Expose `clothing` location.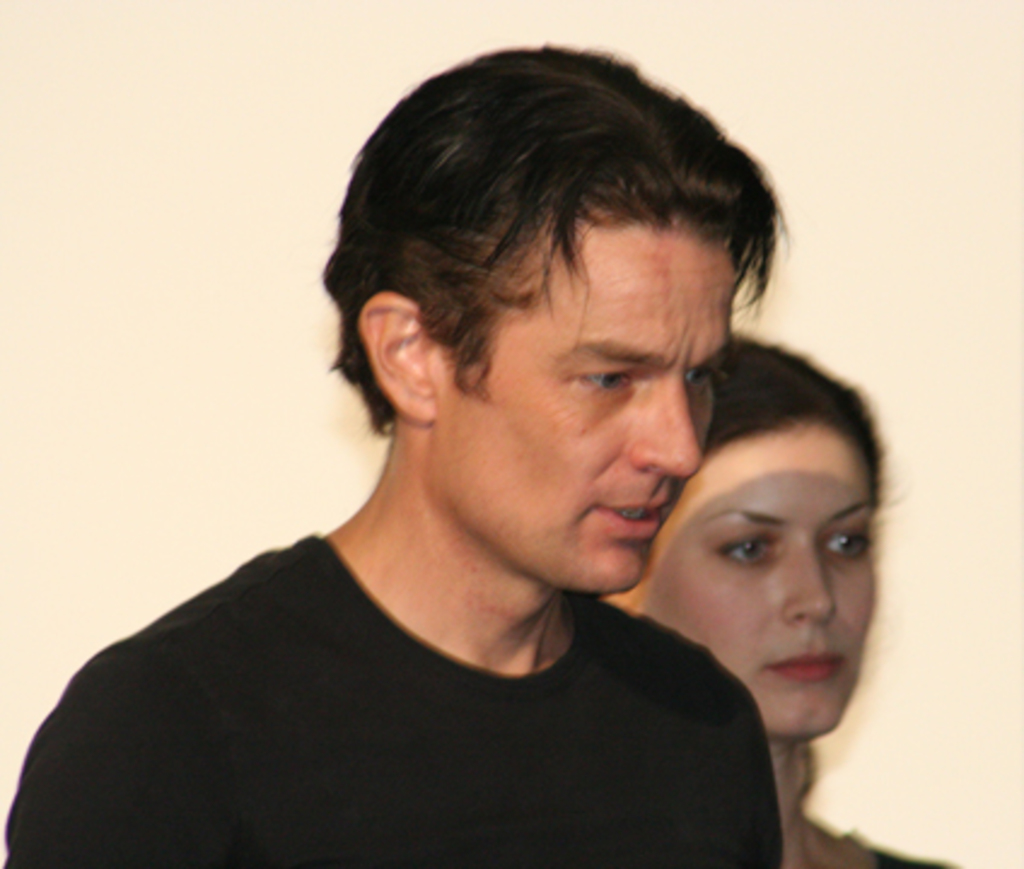
Exposed at crop(860, 842, 942, 867).
